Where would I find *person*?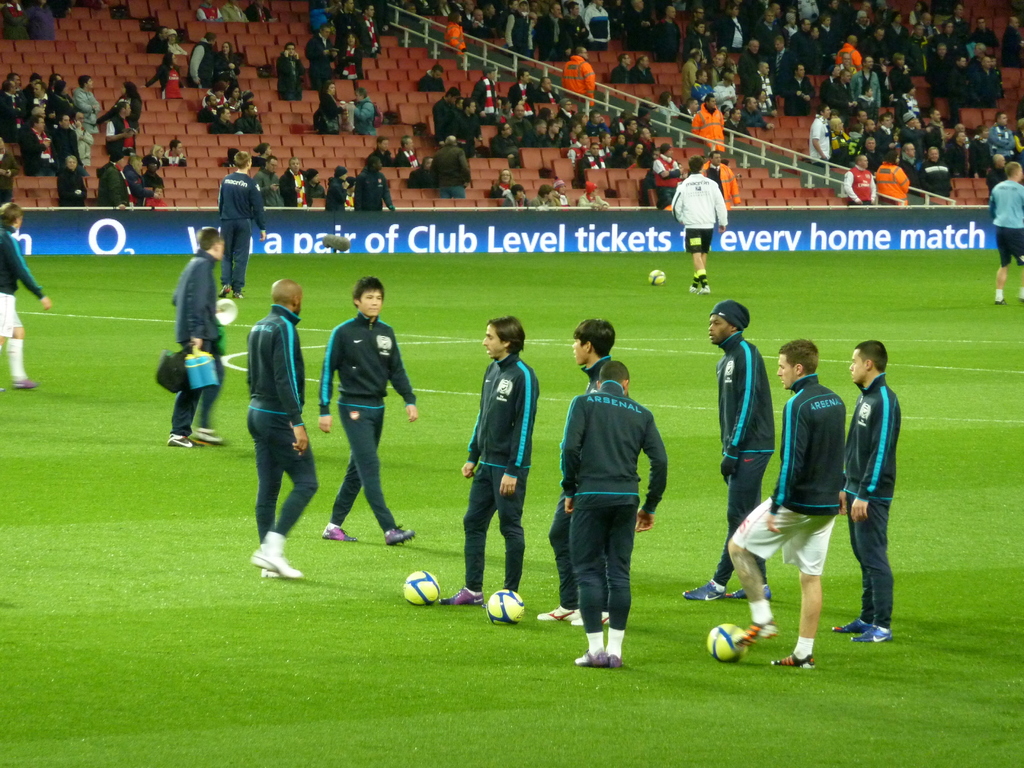
At [316, 81, 344, 139].
